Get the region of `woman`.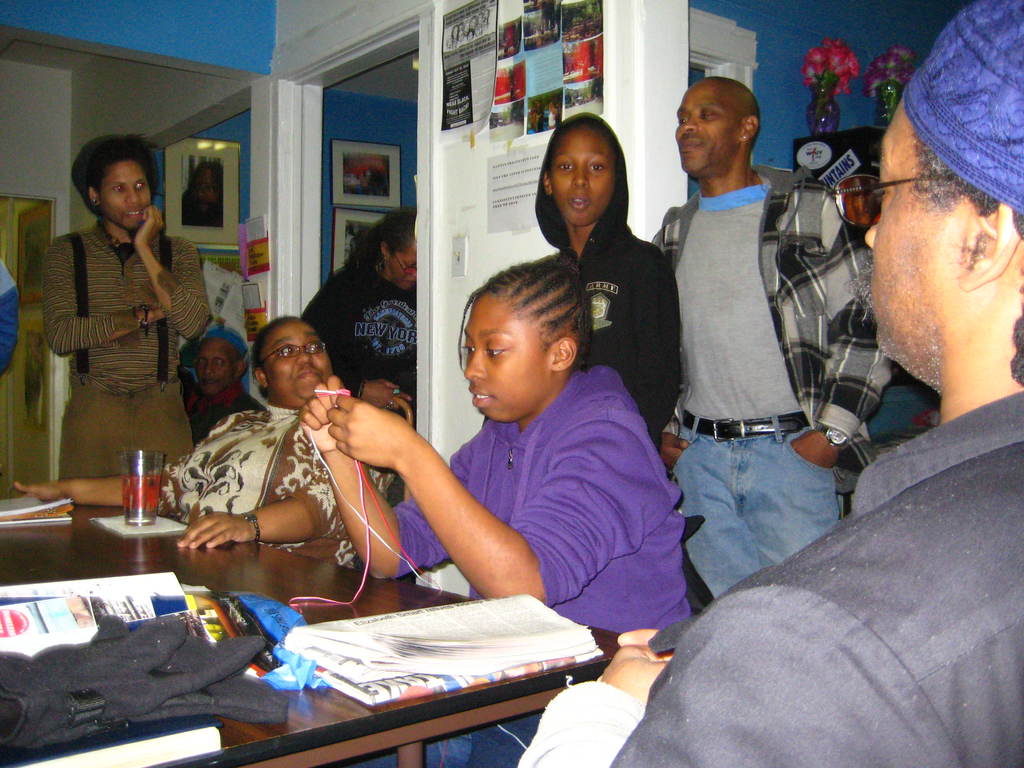
6:310:397:548.
